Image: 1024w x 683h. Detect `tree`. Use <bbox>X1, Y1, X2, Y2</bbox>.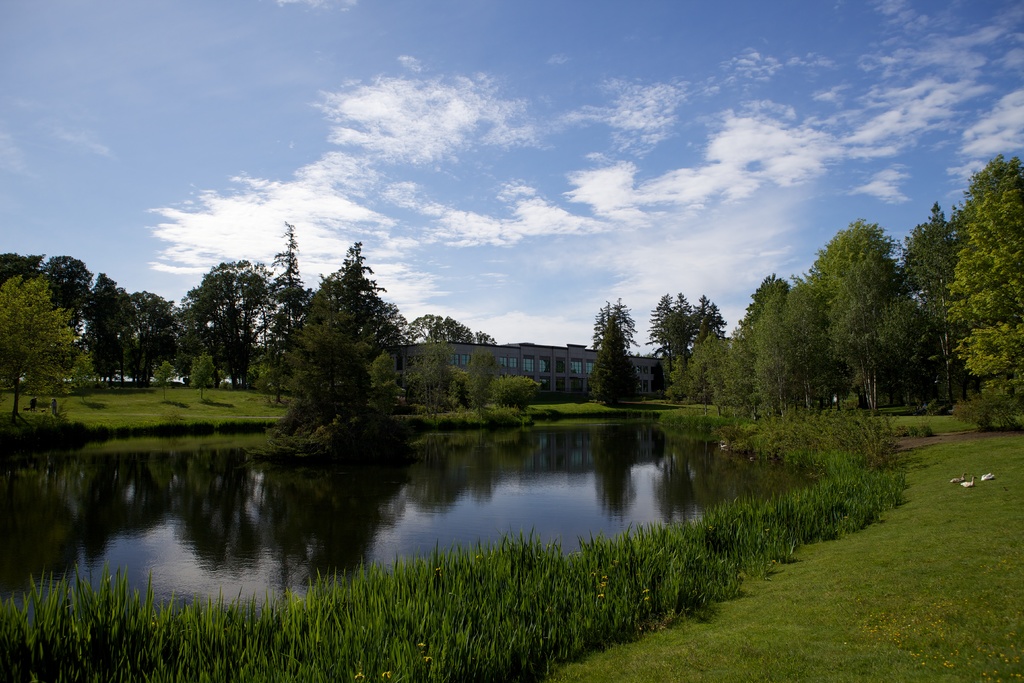
<bbox>824, 231, 915, 411</bbox>.
